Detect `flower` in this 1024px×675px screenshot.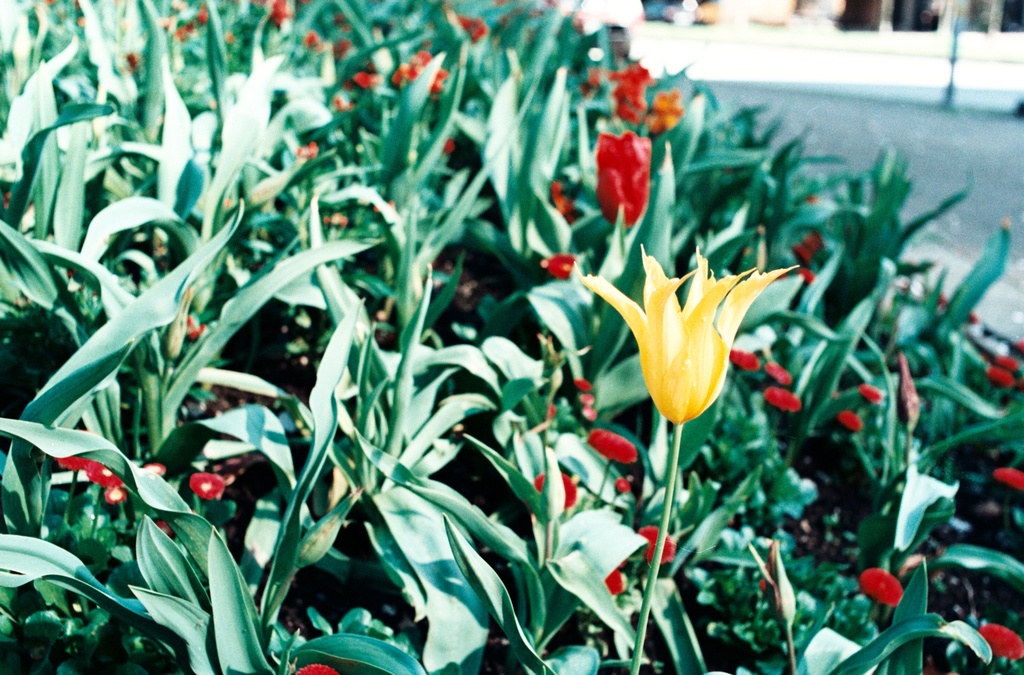
Detection: 334:94:349:109.
